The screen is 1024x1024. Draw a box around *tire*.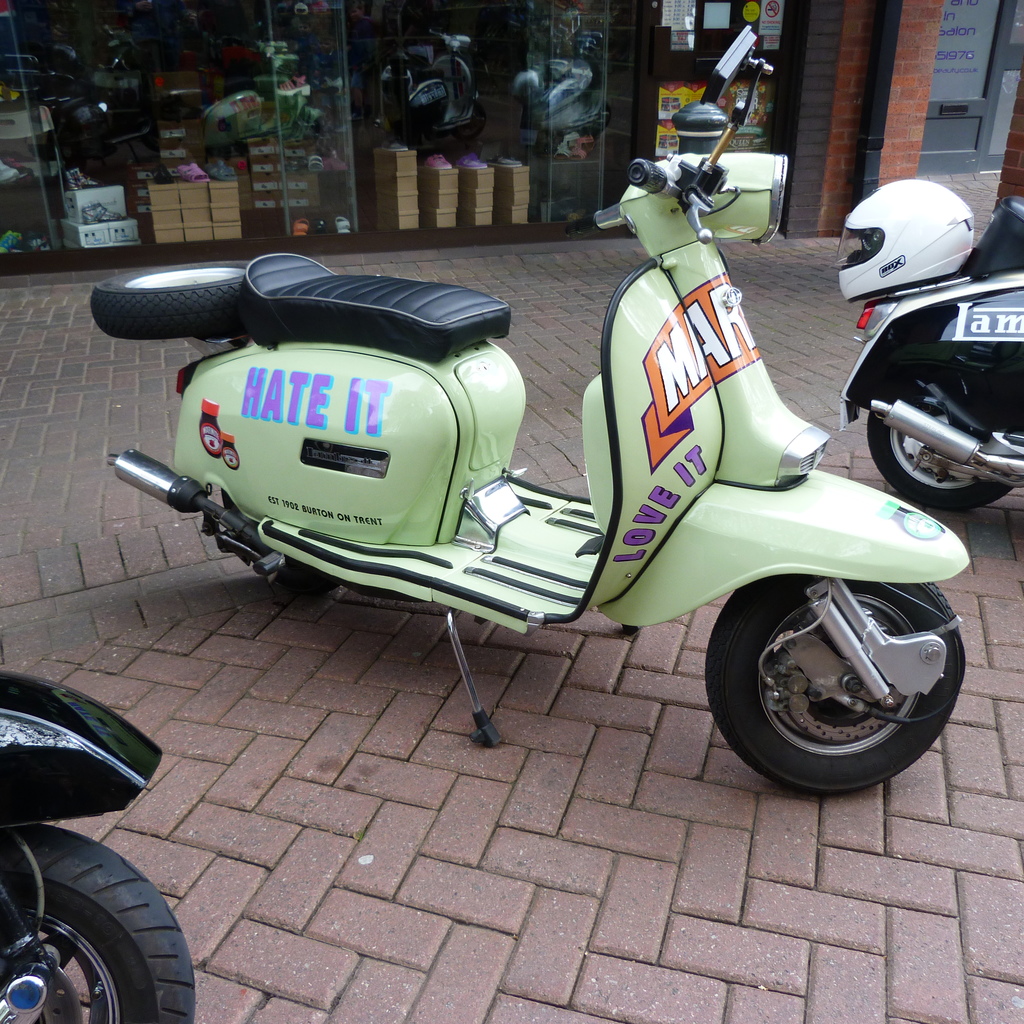
l=865, t=370, r=1012, b=511.
